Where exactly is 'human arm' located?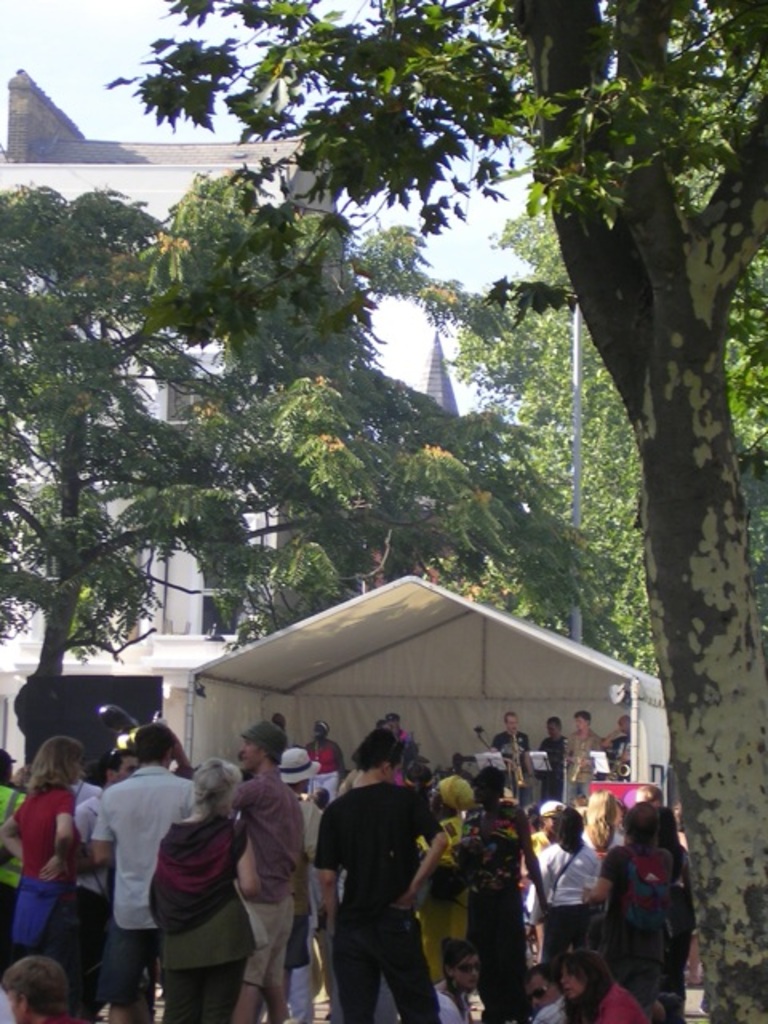
Its bounding box is crop(235, 826, 267, 902).
